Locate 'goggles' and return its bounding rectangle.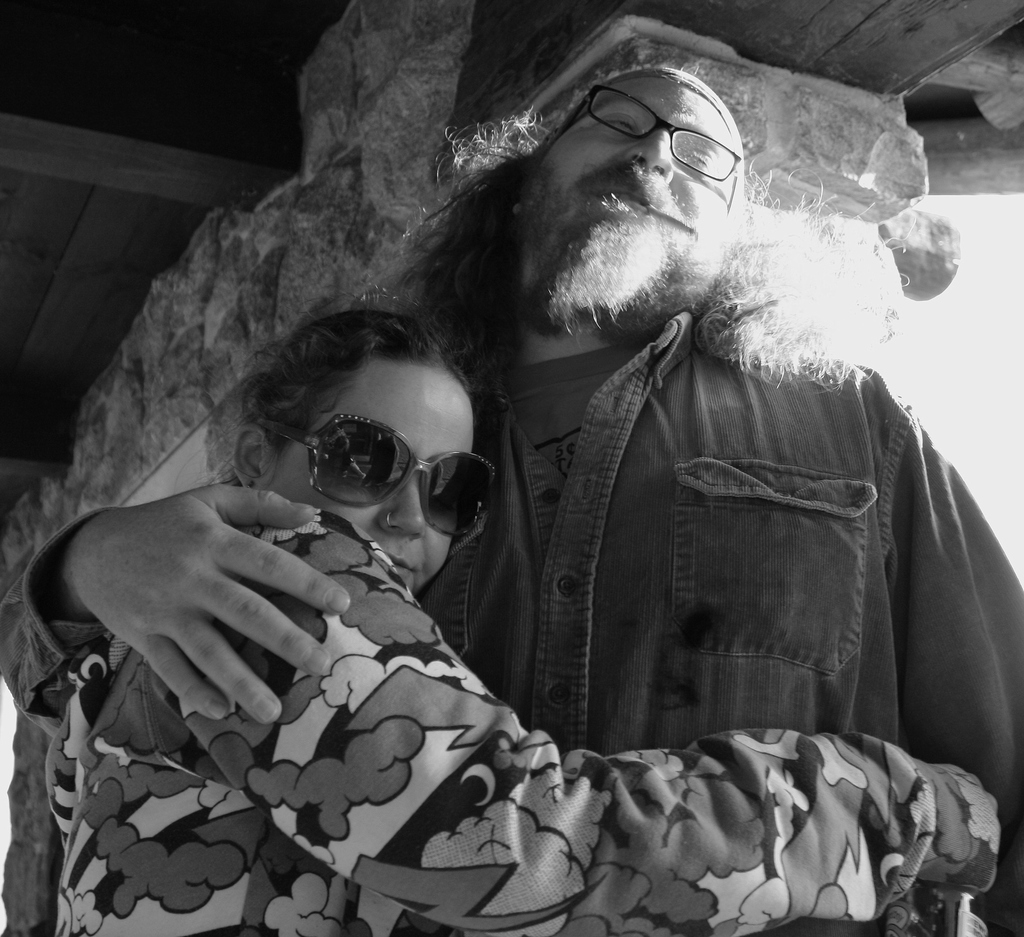
pyautogui.locateOnScreen(284, 403, 501, 526).
